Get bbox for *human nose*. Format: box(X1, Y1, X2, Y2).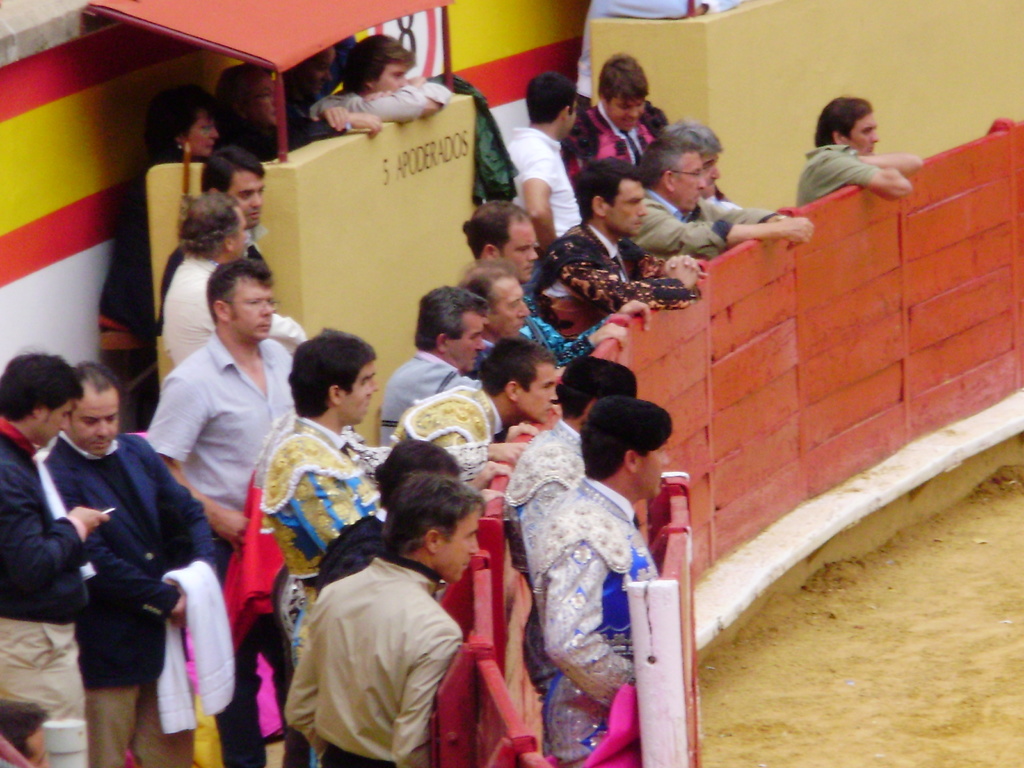
box(527, 246, 540, 266).
